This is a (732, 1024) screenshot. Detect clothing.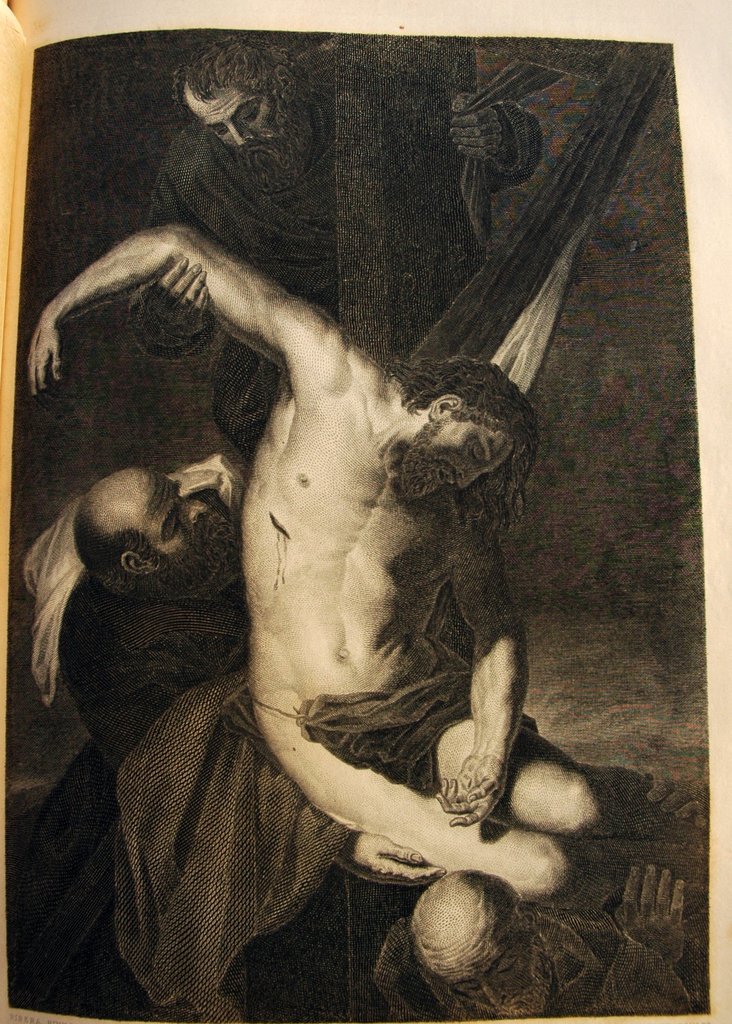
box=[106, 602, 489, 1023].
